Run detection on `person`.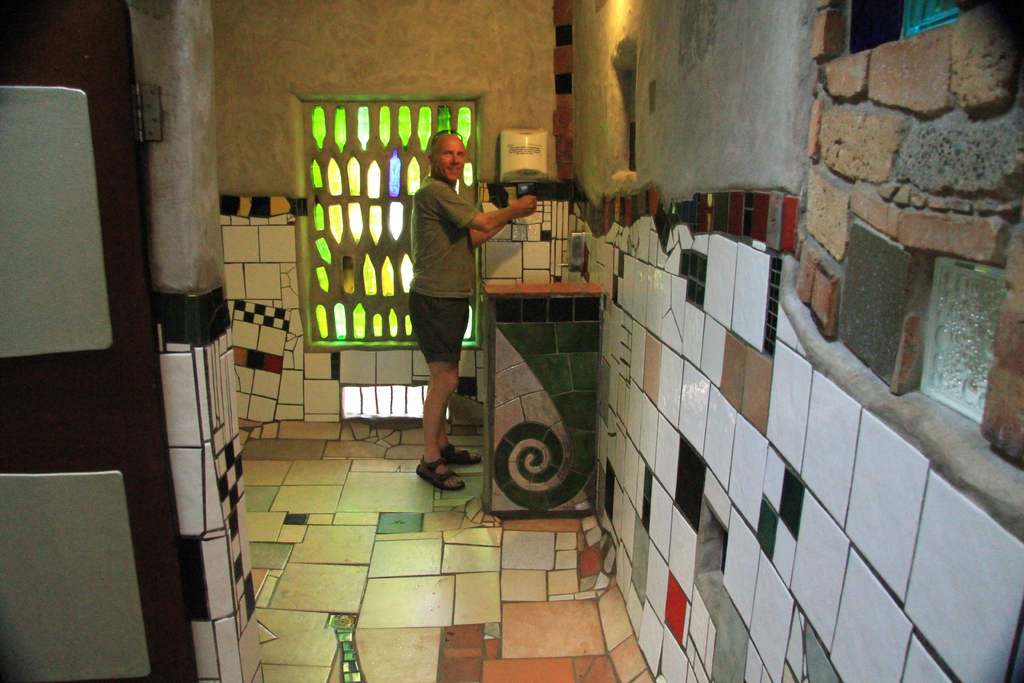
Result: [399, 115, 512, 505].
